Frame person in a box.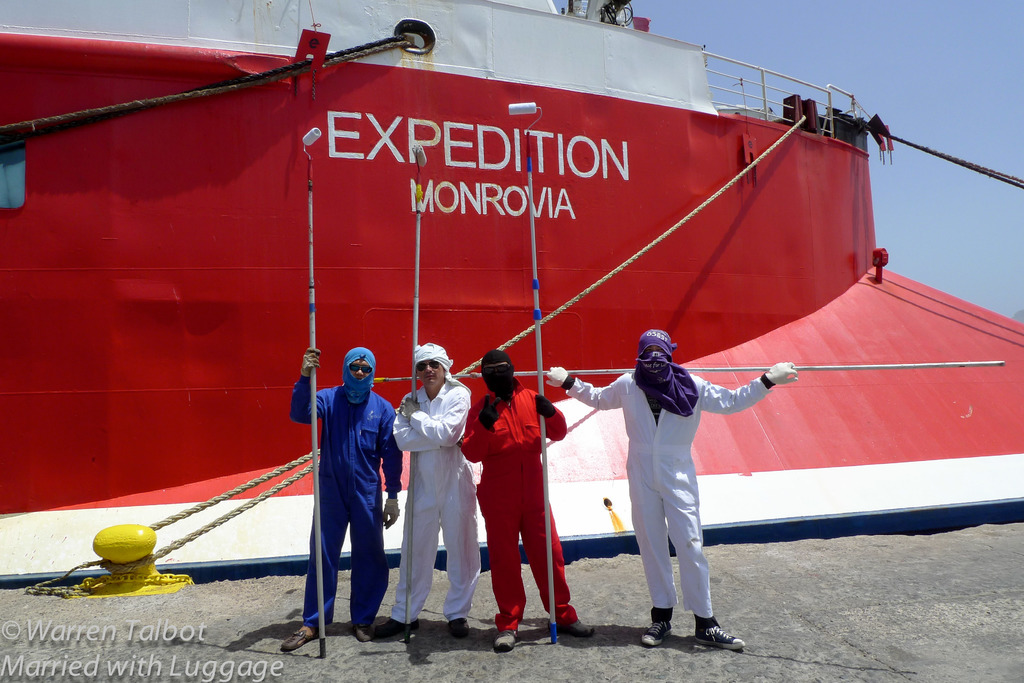
463/351/596/658.
